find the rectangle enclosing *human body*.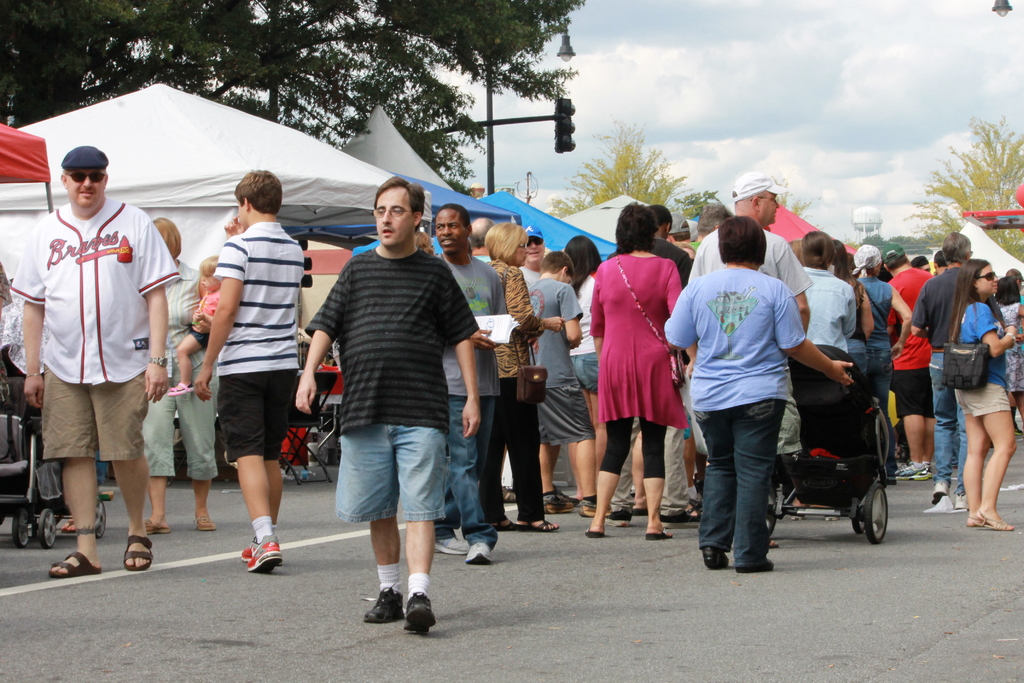
<region>489, 217, 535, 529</region>.
